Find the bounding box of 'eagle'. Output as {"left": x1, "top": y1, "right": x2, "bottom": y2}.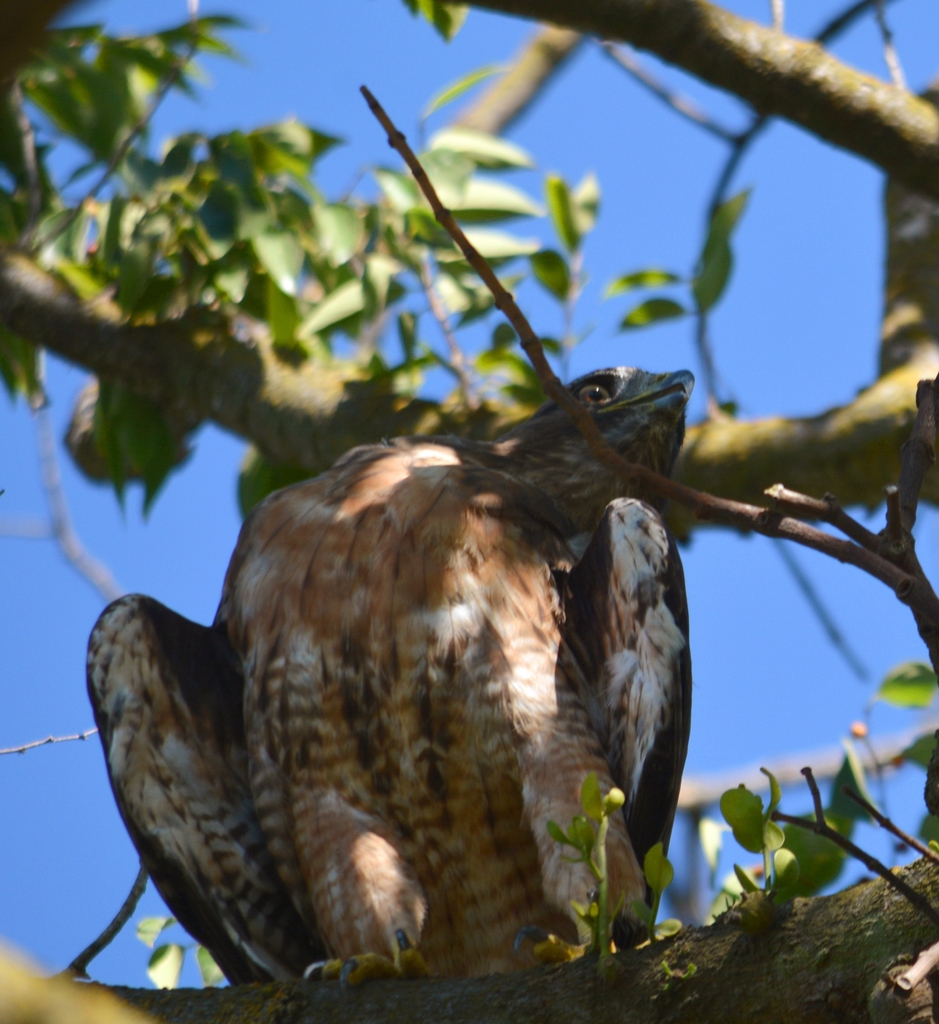
{"left": 84, "top": 367, "right": 702, "bottom": 986}.
